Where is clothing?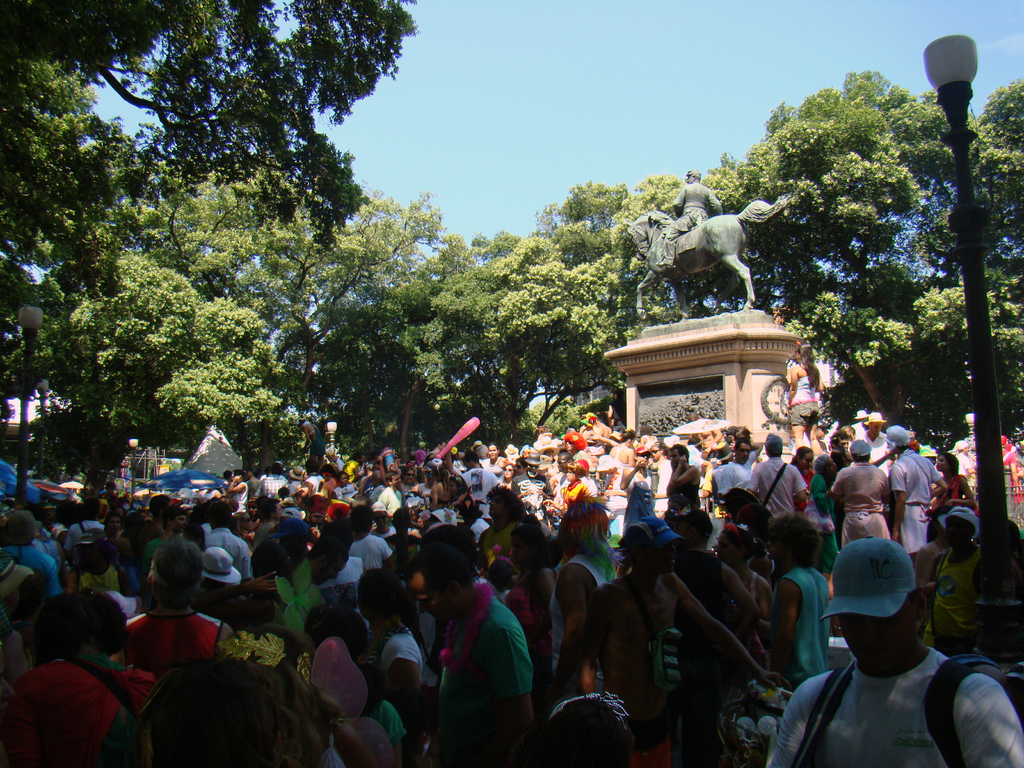
<region>1004, 449, 1014, 512</region>.
